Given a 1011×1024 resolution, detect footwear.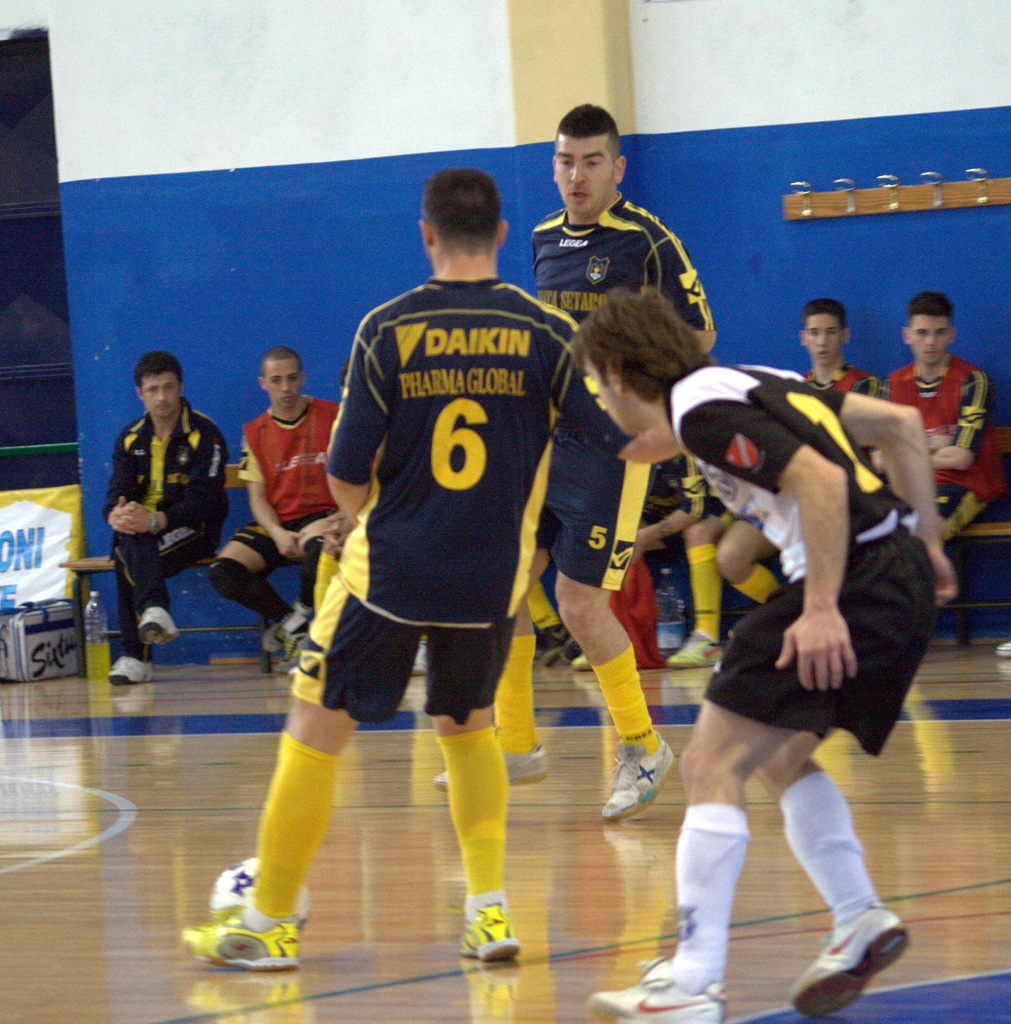
541 620 580 671.
